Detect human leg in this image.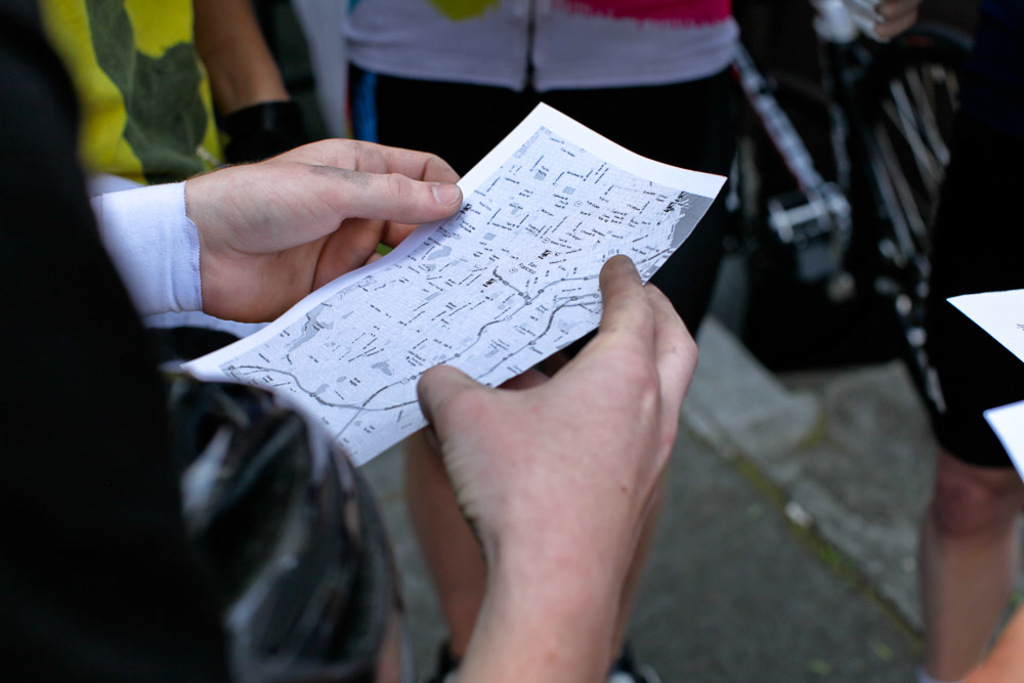
Detection: (x1=558, y1=27, x2=749, y2=682).
